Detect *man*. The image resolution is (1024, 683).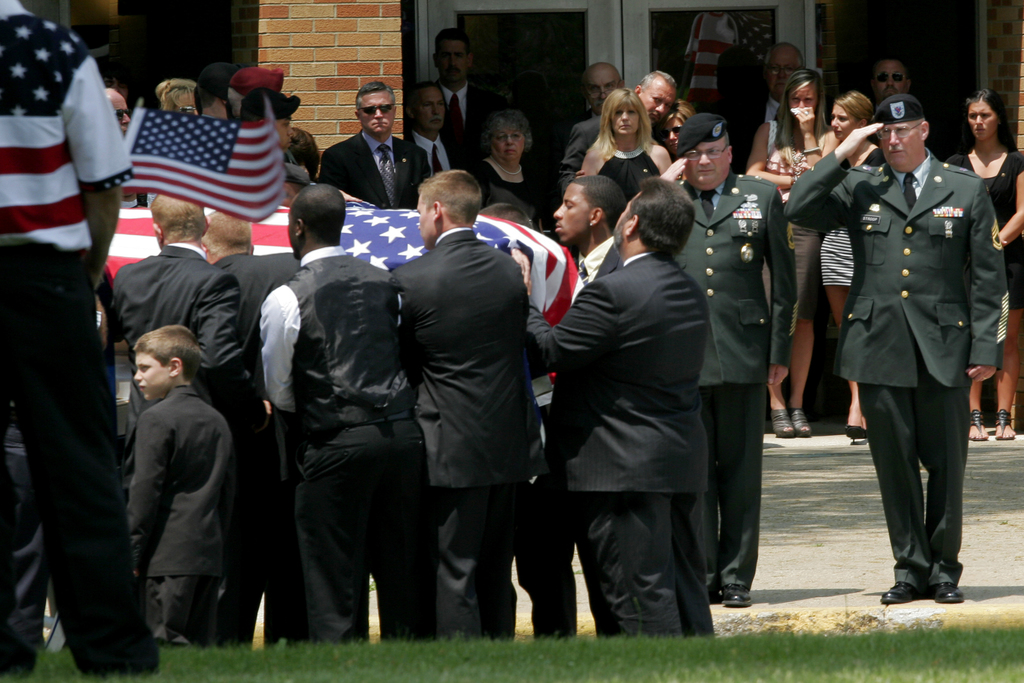
bbox=[783, 91, 1000, 604].
